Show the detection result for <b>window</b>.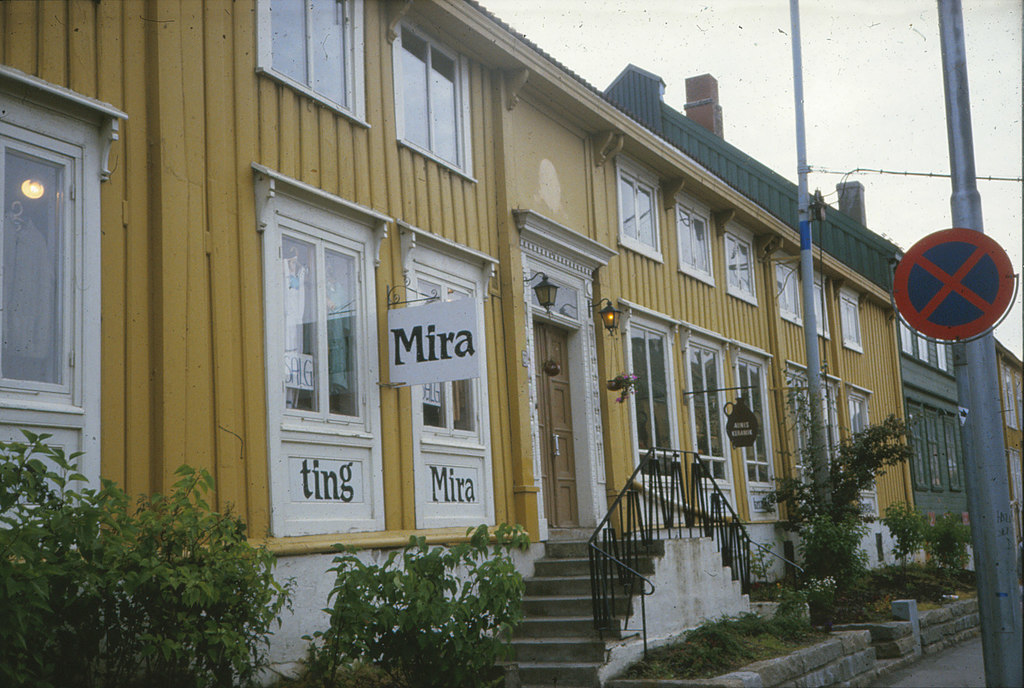
(770,254,805,324).
